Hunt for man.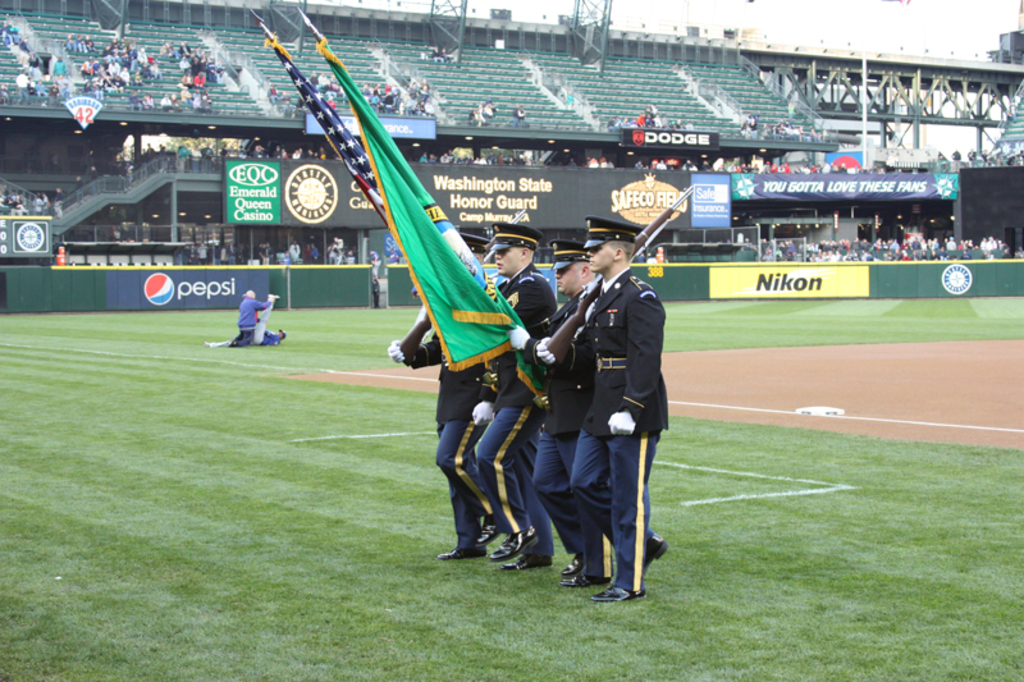
Hunted down at l=512, t=239, r=603, b=586.
